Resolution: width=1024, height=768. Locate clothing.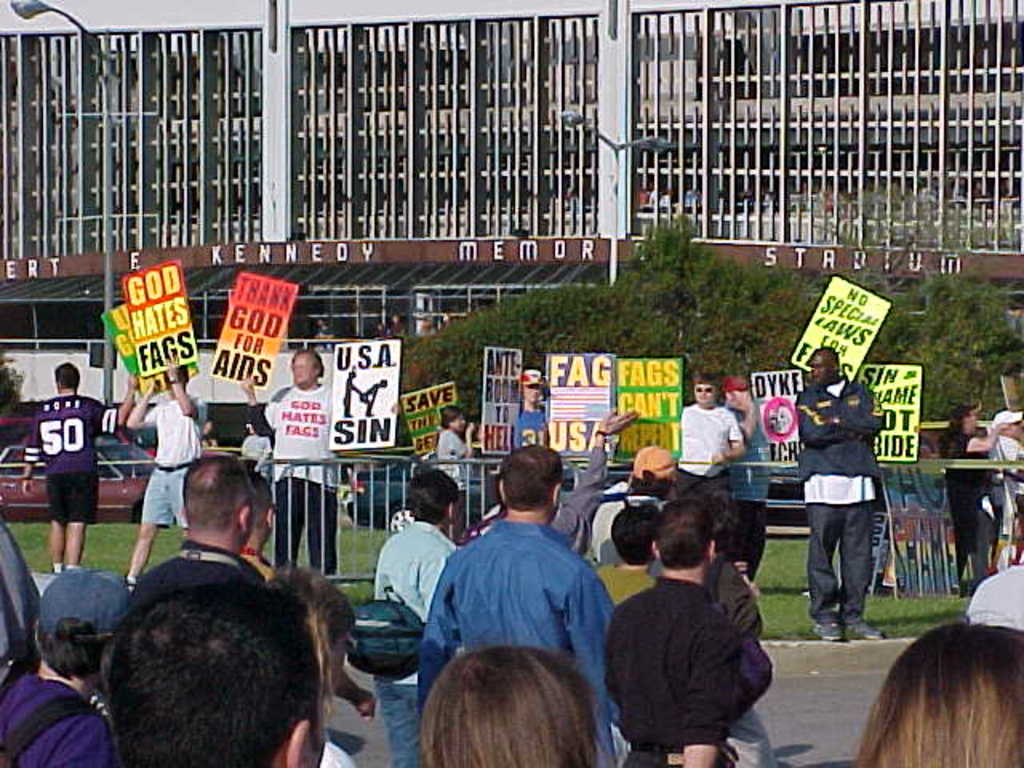
bbox=(434, 422, 478, 485).
